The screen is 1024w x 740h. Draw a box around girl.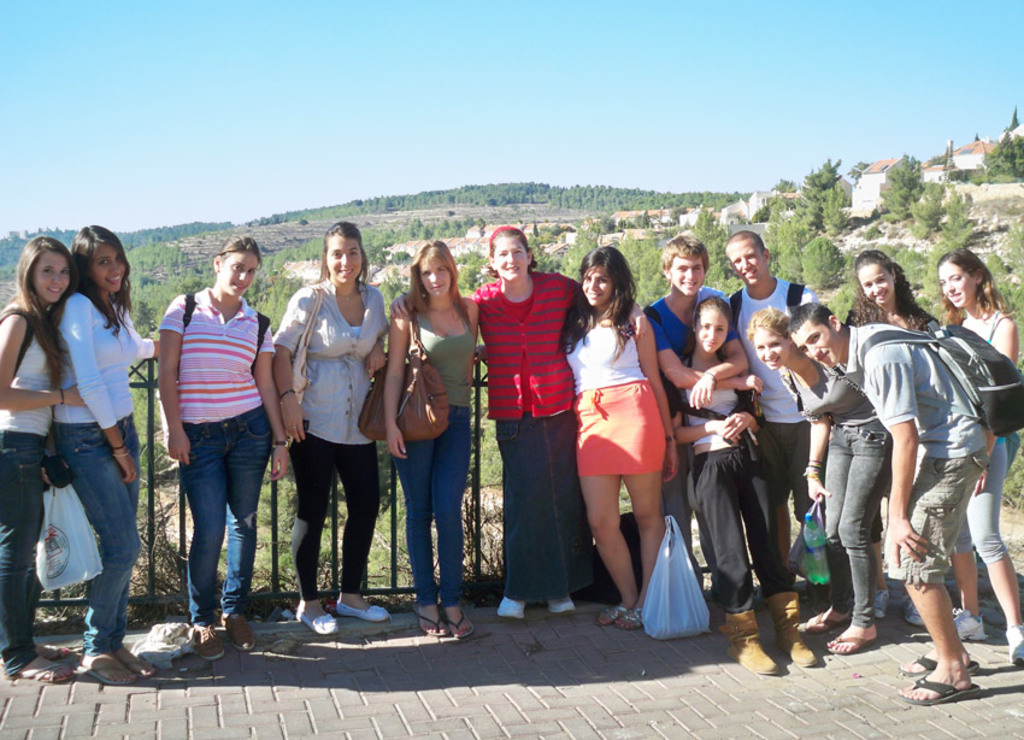
l=840, t=246, r=943, b=334.
